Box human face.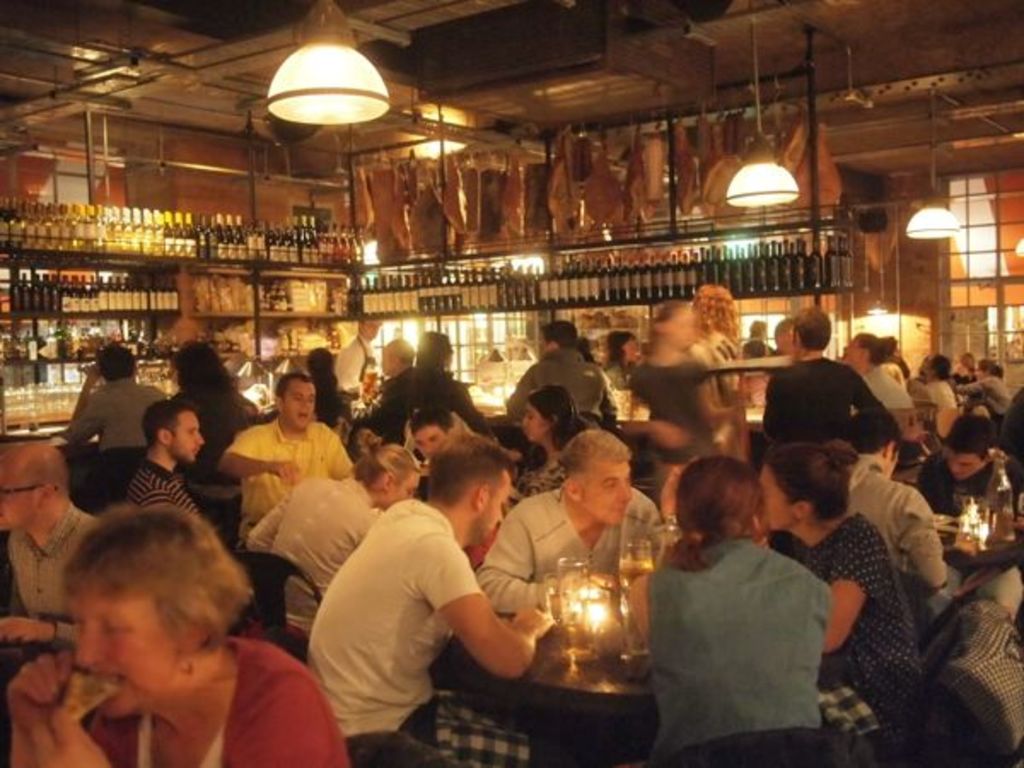
x1=584, y1=456, x2=621, y2=522.
